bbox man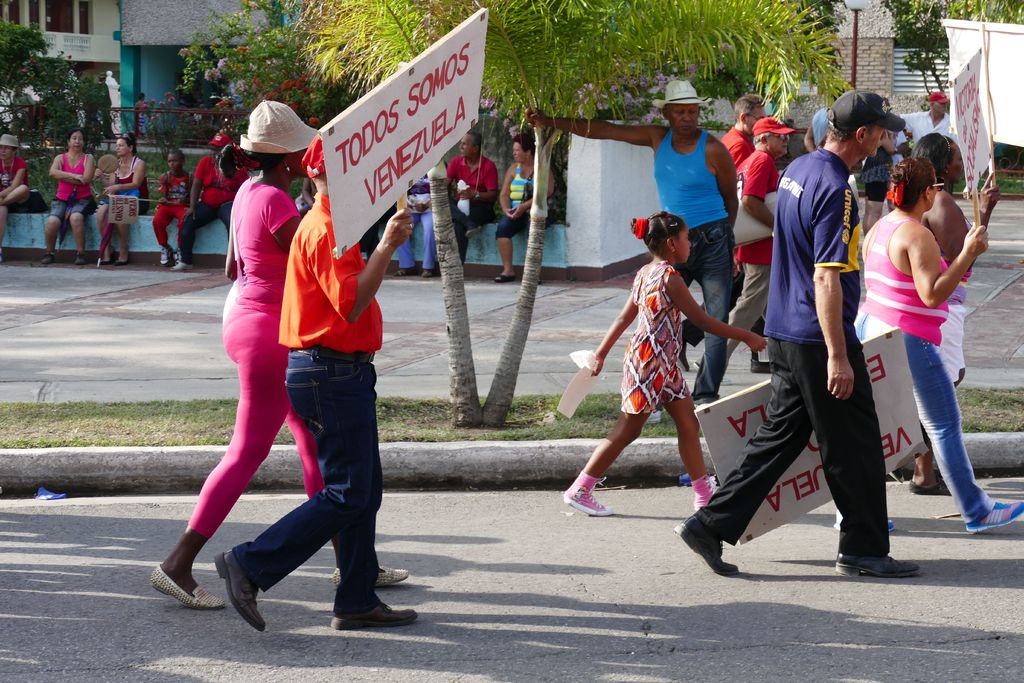
692,117,800,393
